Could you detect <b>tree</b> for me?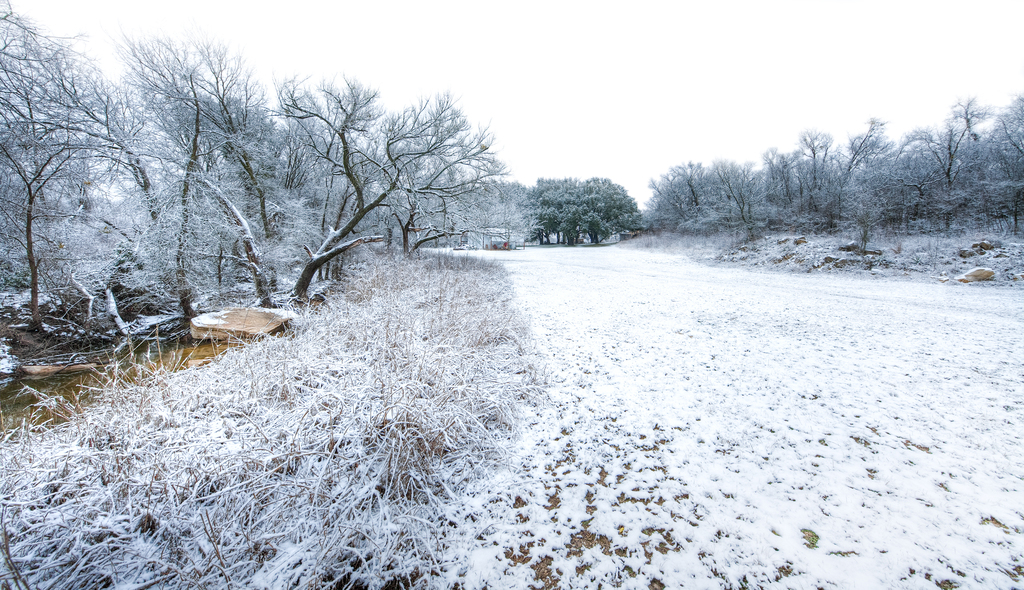
Detection result: pyautogui.locateOnScreen(836, 106, 924, 237).
